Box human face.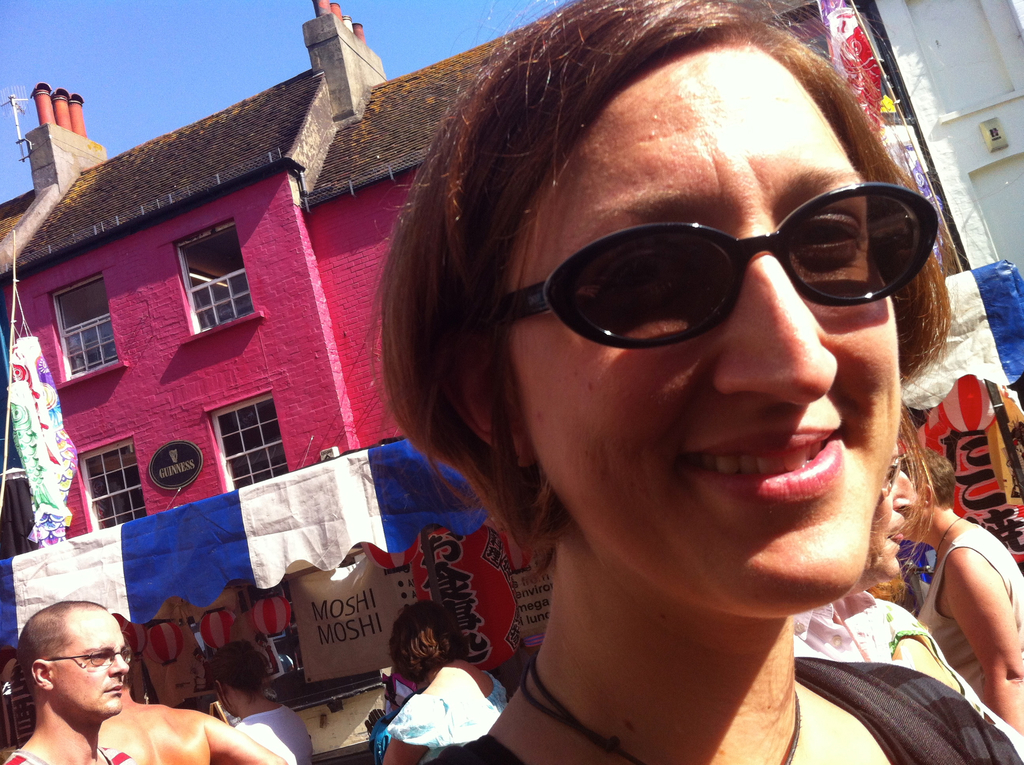
detection(55, 614, 129, 714).
